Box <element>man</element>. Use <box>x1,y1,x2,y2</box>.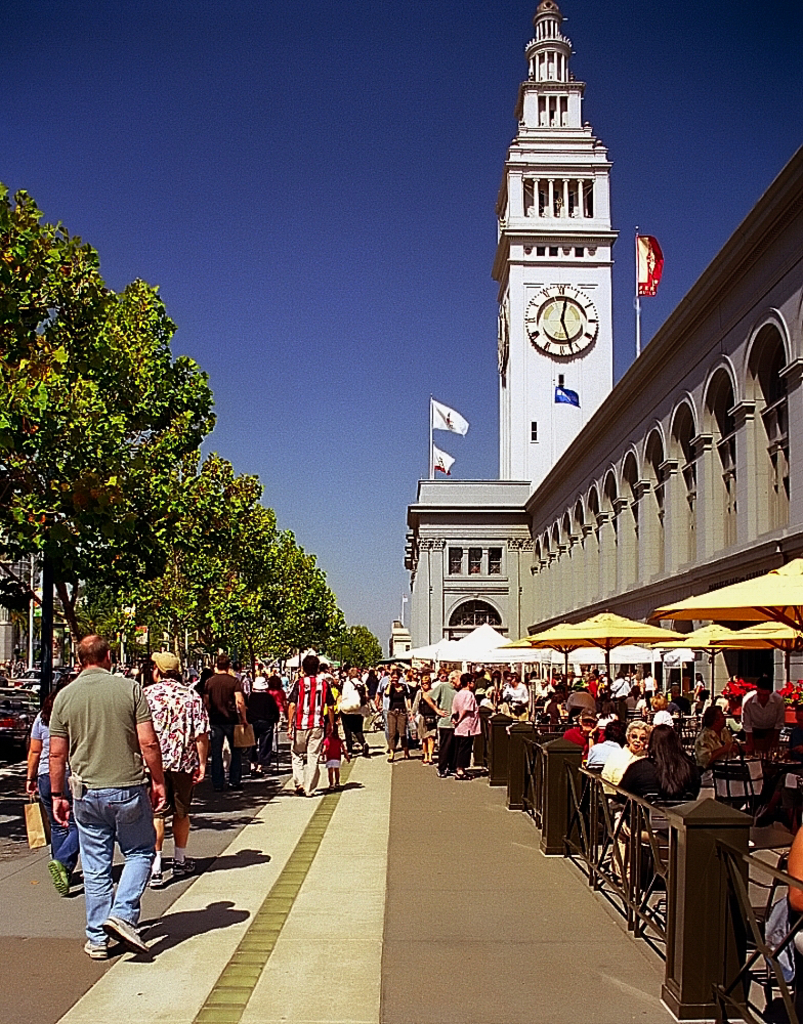
<box>498,674,530,705</box>.
